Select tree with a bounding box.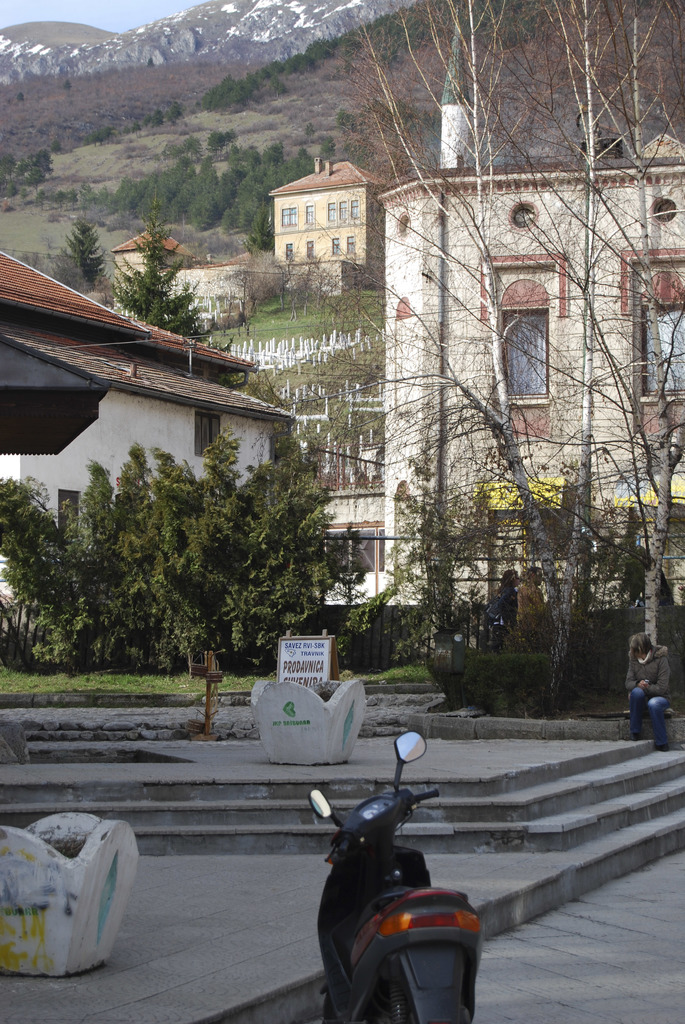
region(15, 147, 54, 206).
